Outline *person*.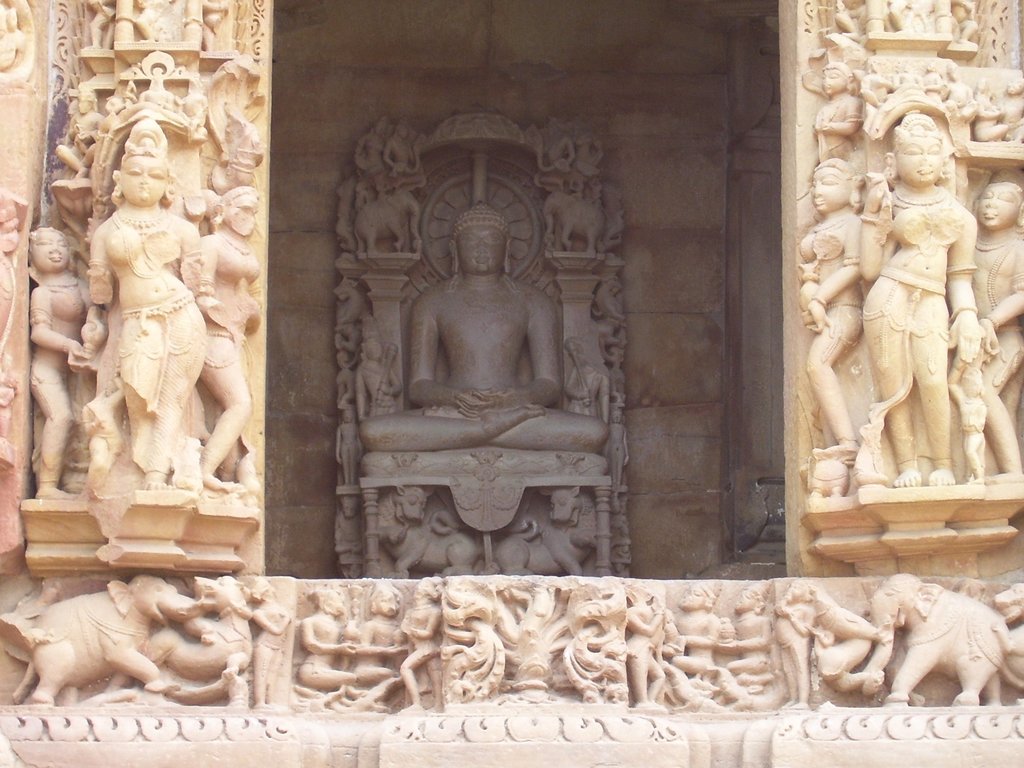
Outline: box=[544, 117, 579, 172].
